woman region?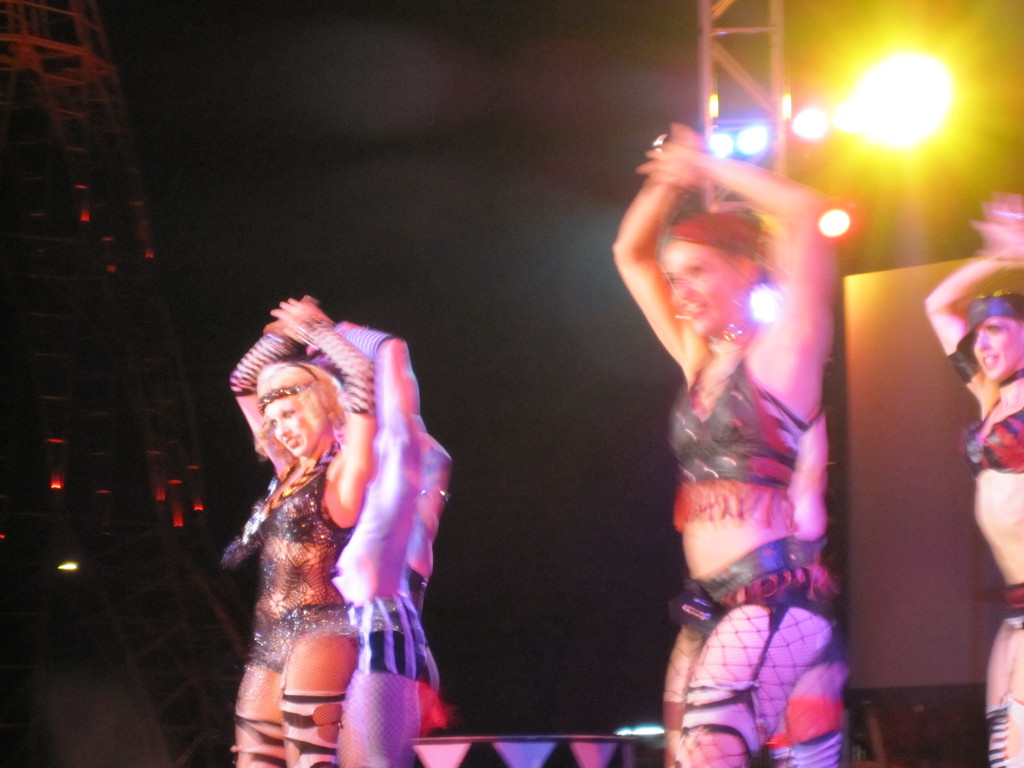
227 287 382 767
